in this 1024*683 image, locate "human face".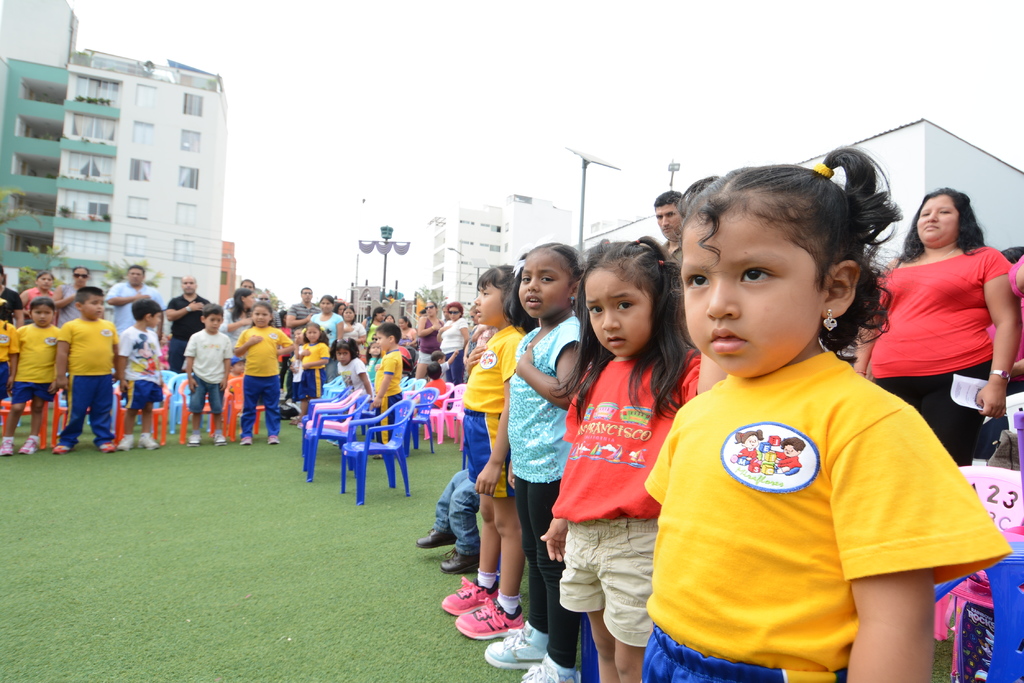
Bounding box: detection(399, 318, 407, 328).
